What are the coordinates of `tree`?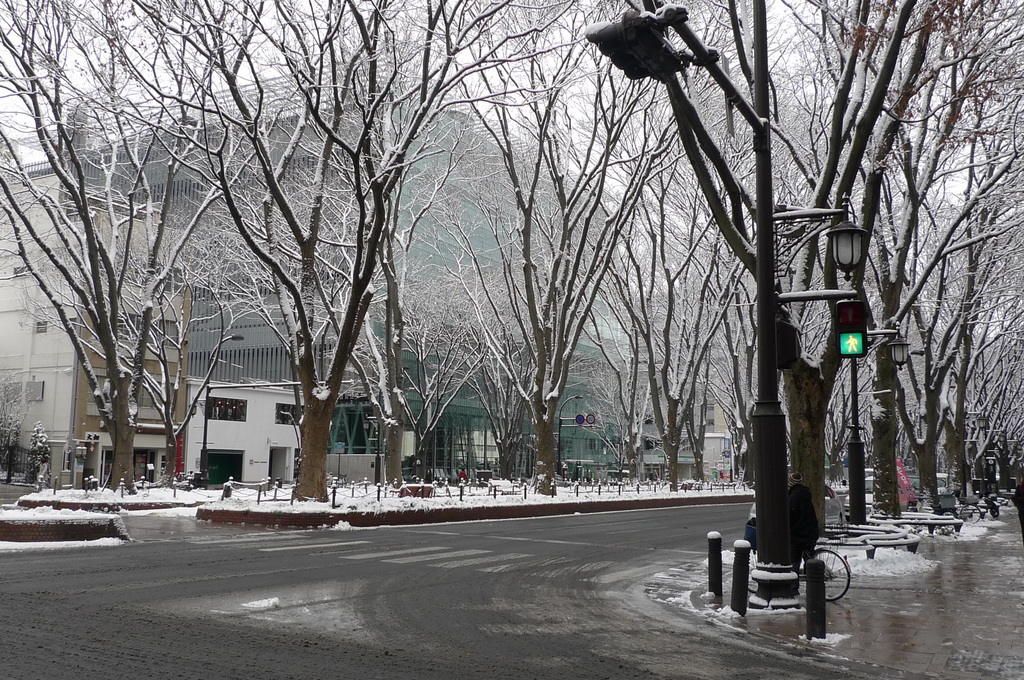
<box>456,266,536,482</box>.
